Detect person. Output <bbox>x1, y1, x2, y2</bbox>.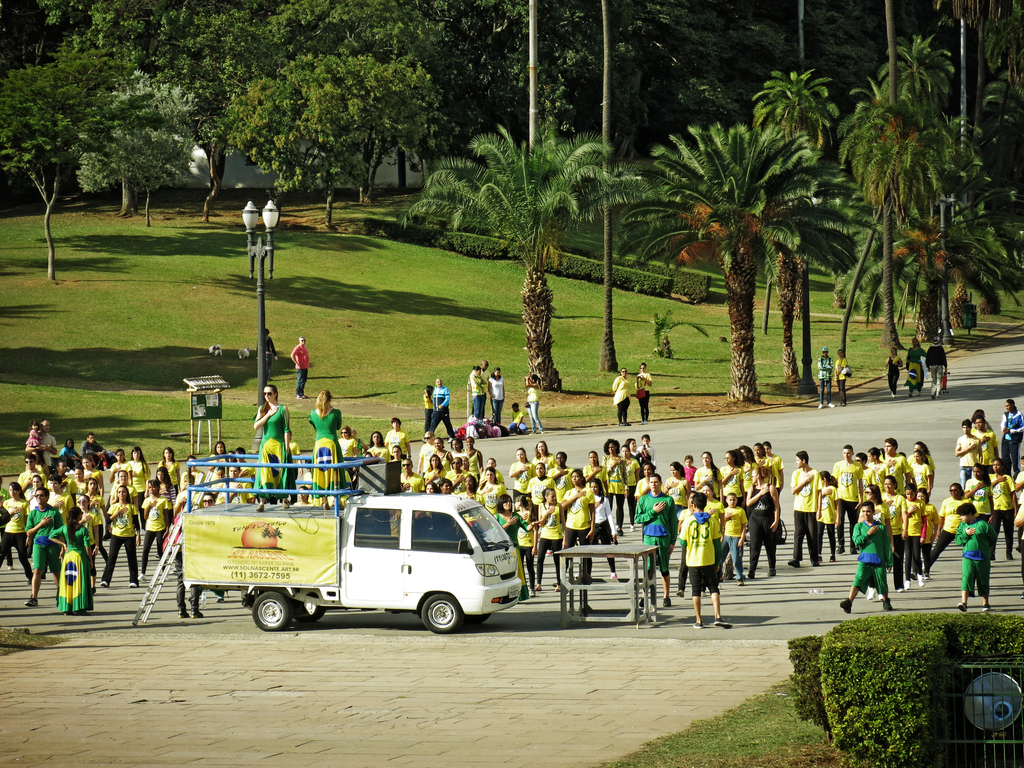
<bbox>443, 516, 463, 540</bbox>.
